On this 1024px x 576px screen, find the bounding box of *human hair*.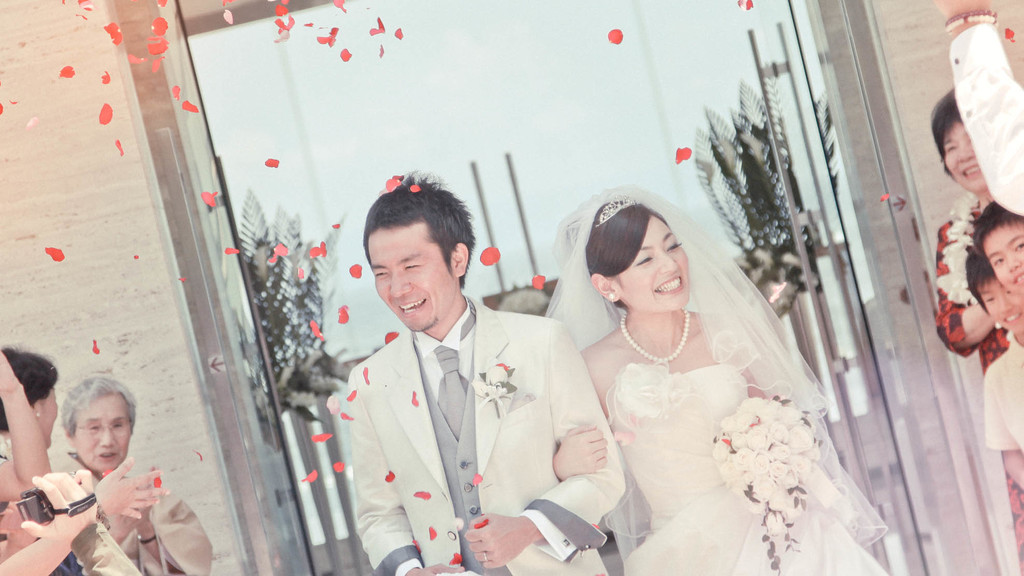
Bounding box: 0/340/56/432.
